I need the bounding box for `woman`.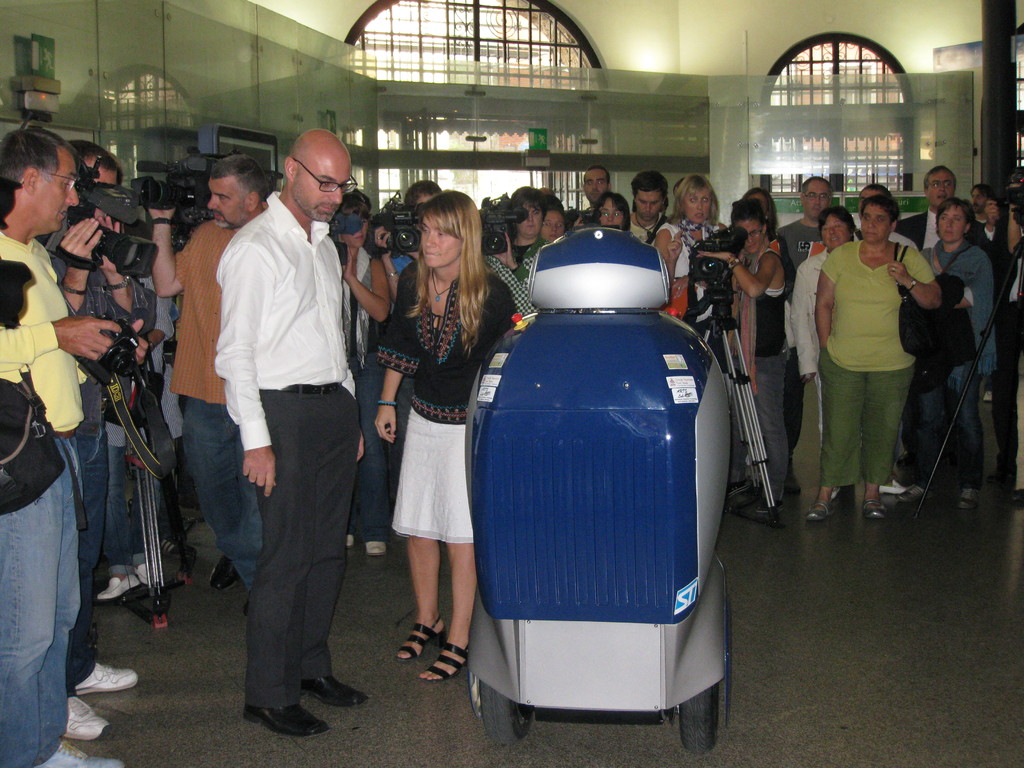
Here it is: BBox(499, 187, 546, 284).
